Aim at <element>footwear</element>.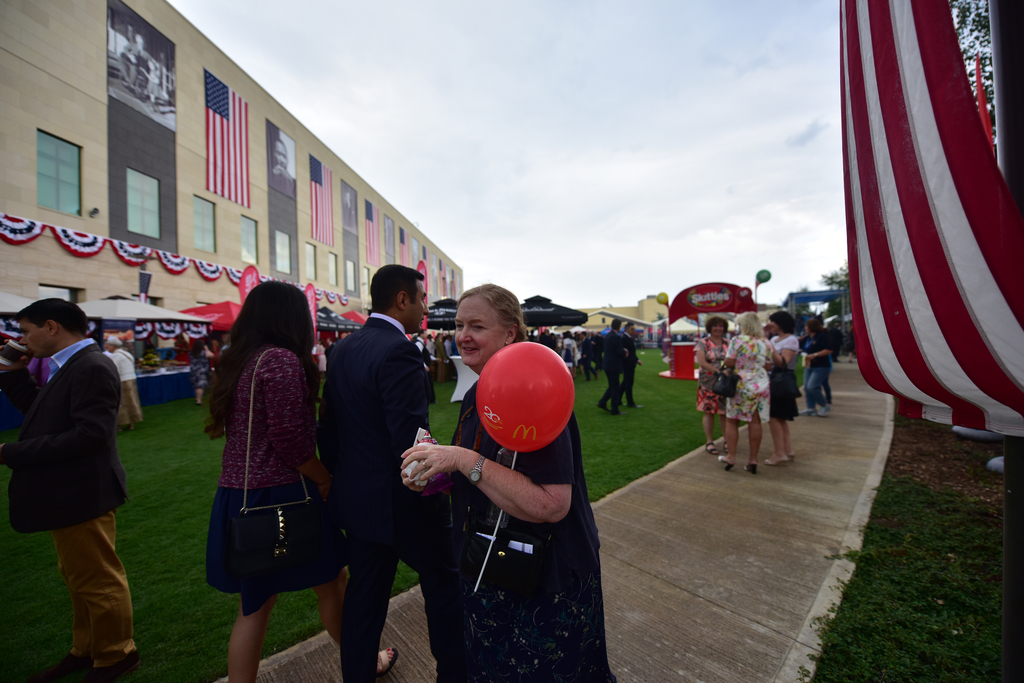
Aimed at <region>797, 406, 811, 418</region>.
